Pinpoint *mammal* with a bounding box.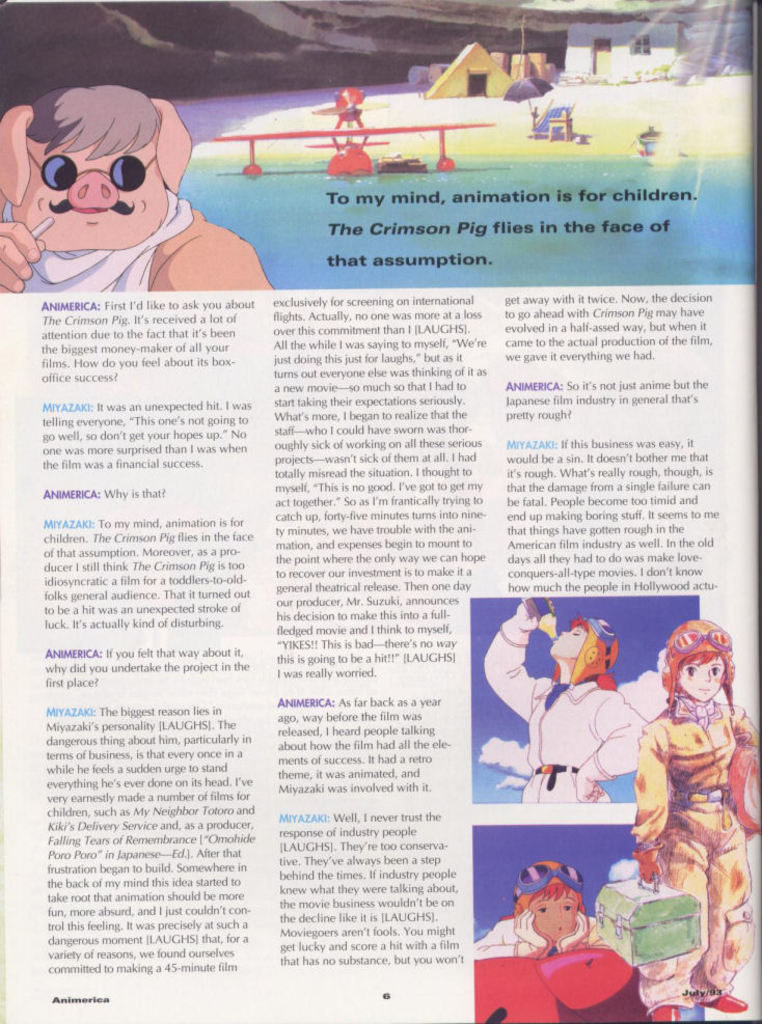
detection(480, 593, 655, 803).
